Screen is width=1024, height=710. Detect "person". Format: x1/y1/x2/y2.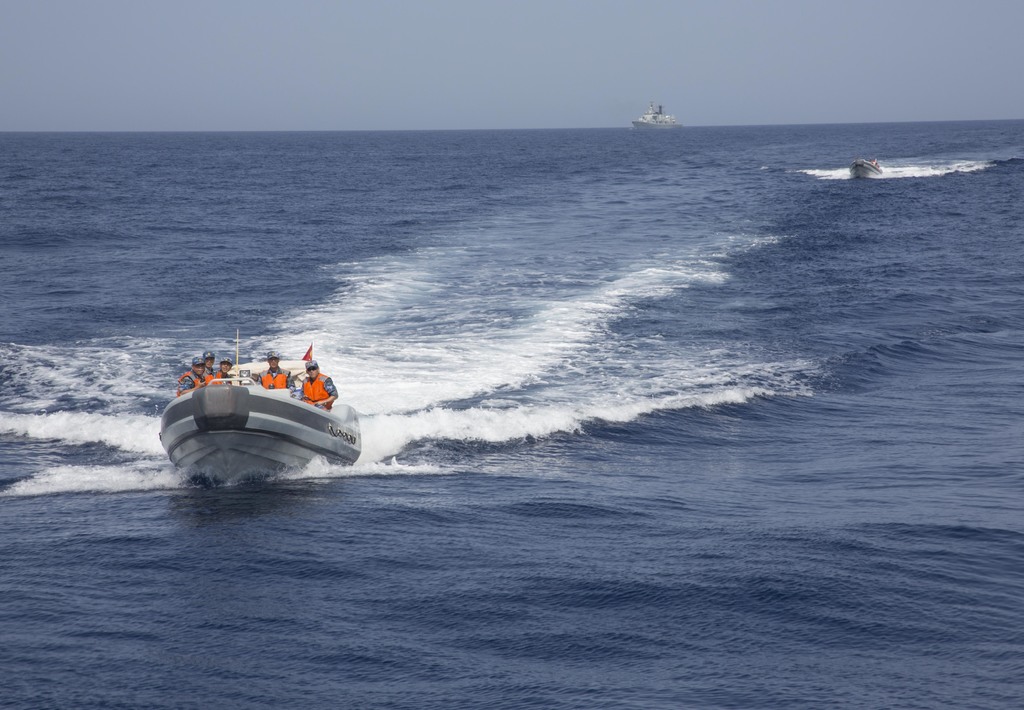
179/354/205/396.
